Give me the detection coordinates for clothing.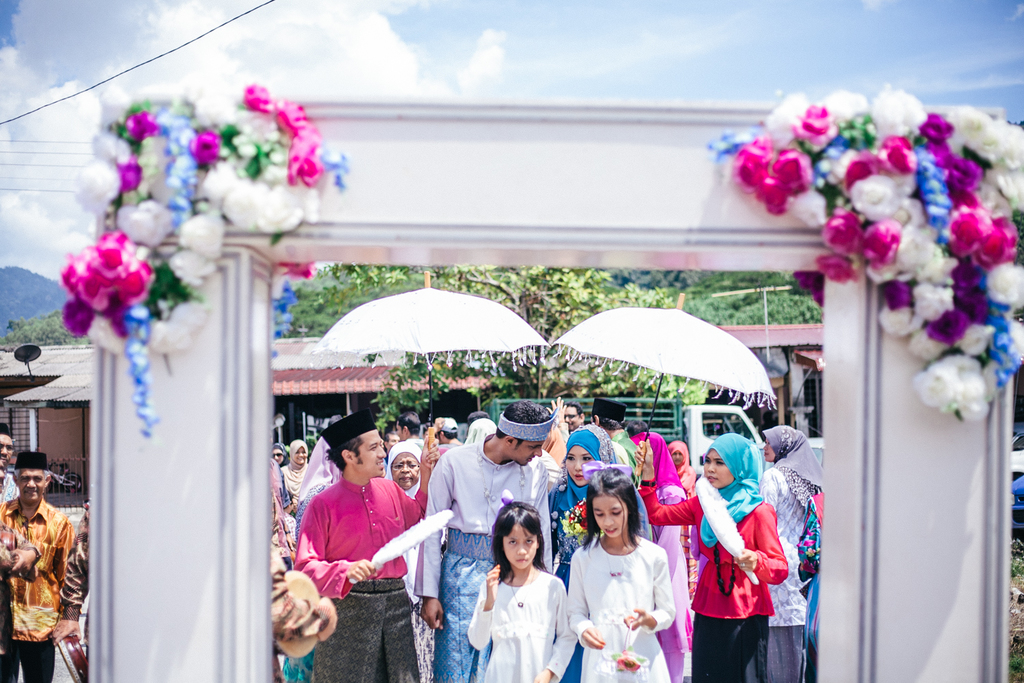
[297, 477, 412, 603].
